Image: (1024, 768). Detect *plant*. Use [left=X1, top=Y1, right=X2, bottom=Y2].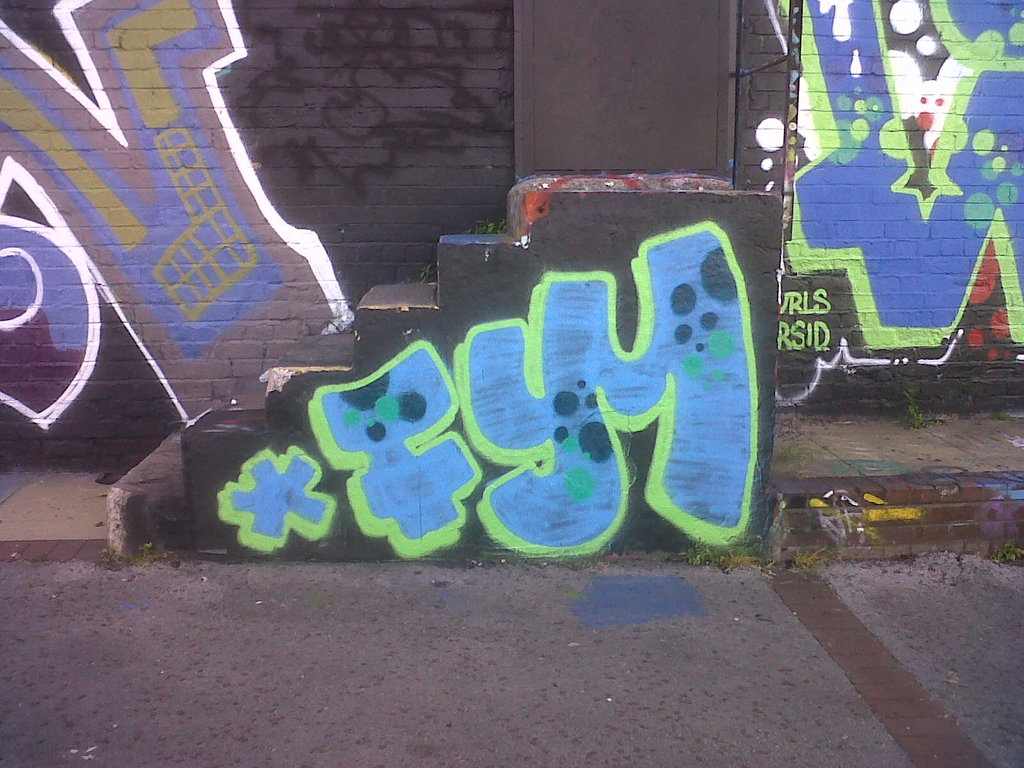
[left=420, top=264, right=438, bottom=282].
